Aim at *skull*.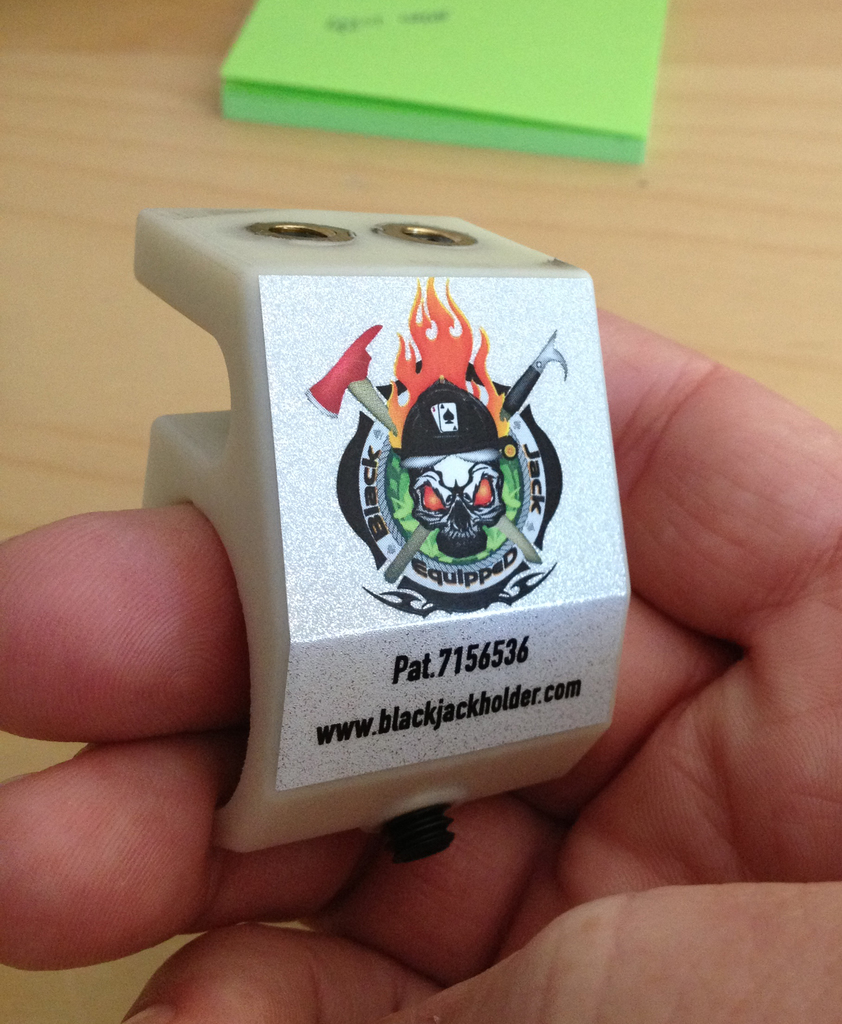
Aimed at bbox=[349, 405, 534, 591].
